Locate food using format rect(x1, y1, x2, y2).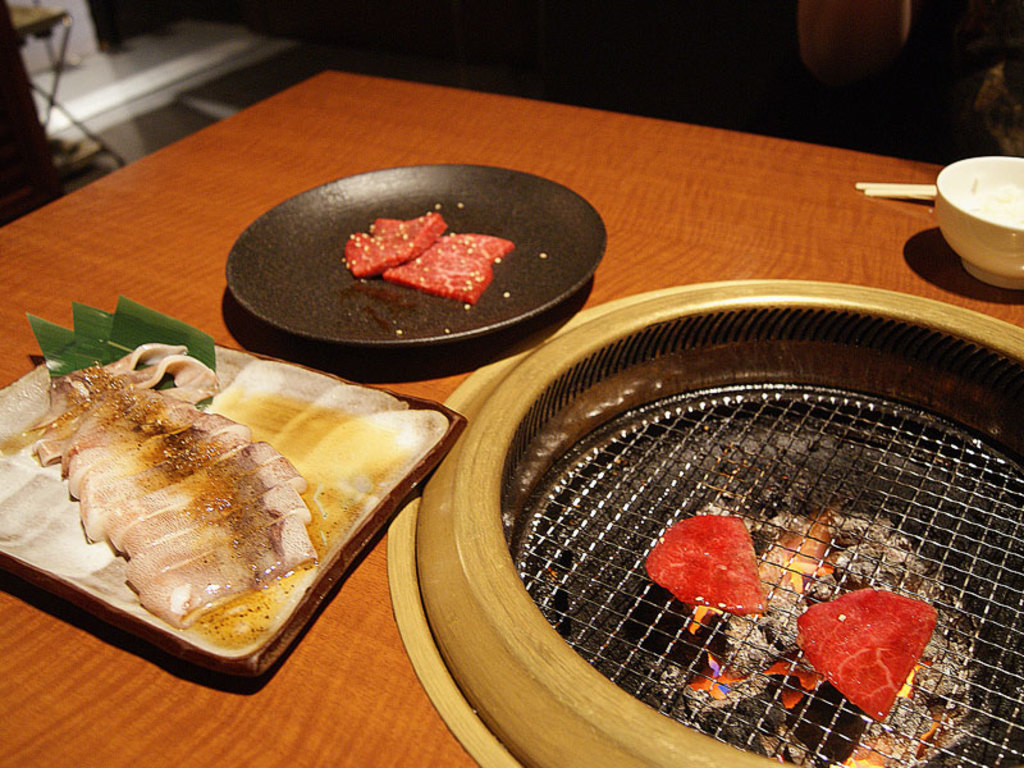
rect(337, 205, 515, 311).
